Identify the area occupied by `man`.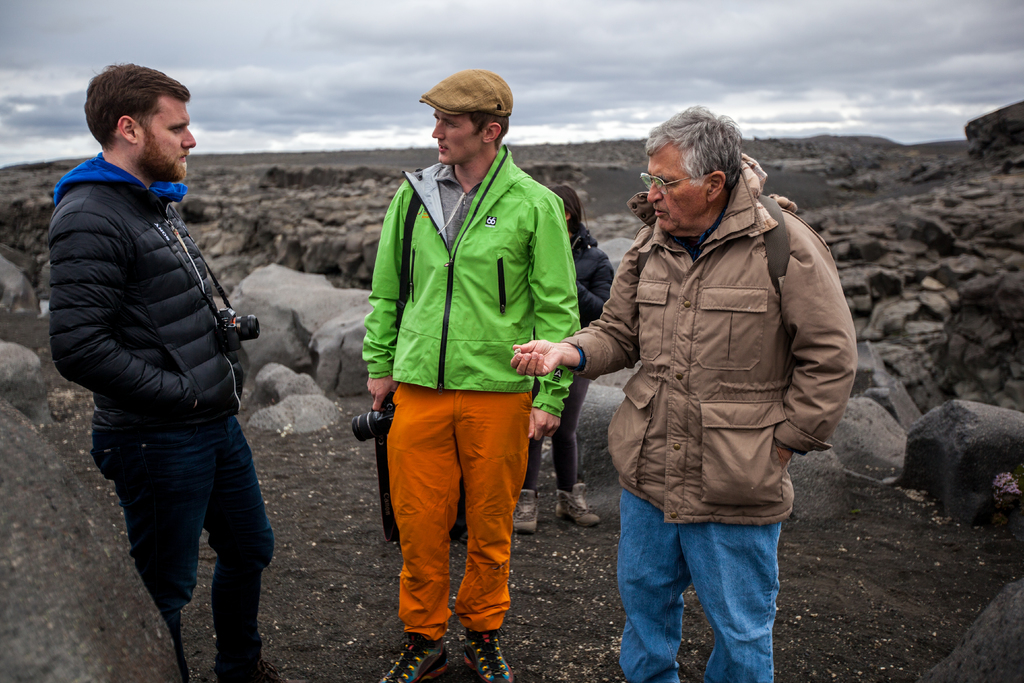
Area: [x1=363, y1=68, x2=584, y2=682].
